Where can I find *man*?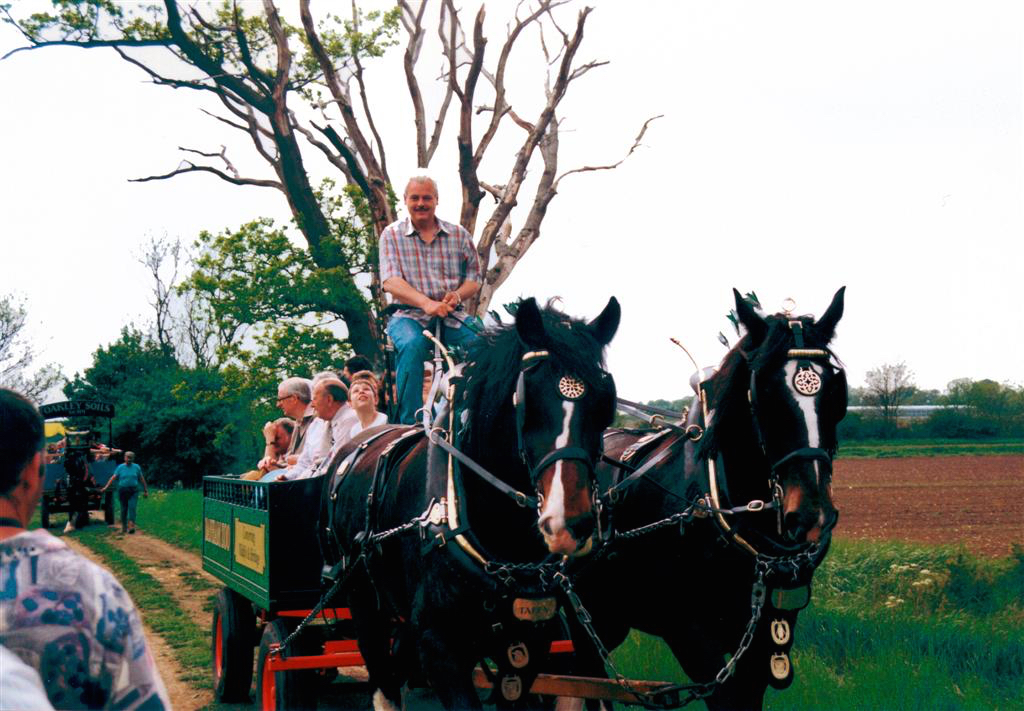
You can find it at bbox=(278, 377, 350, 481).
